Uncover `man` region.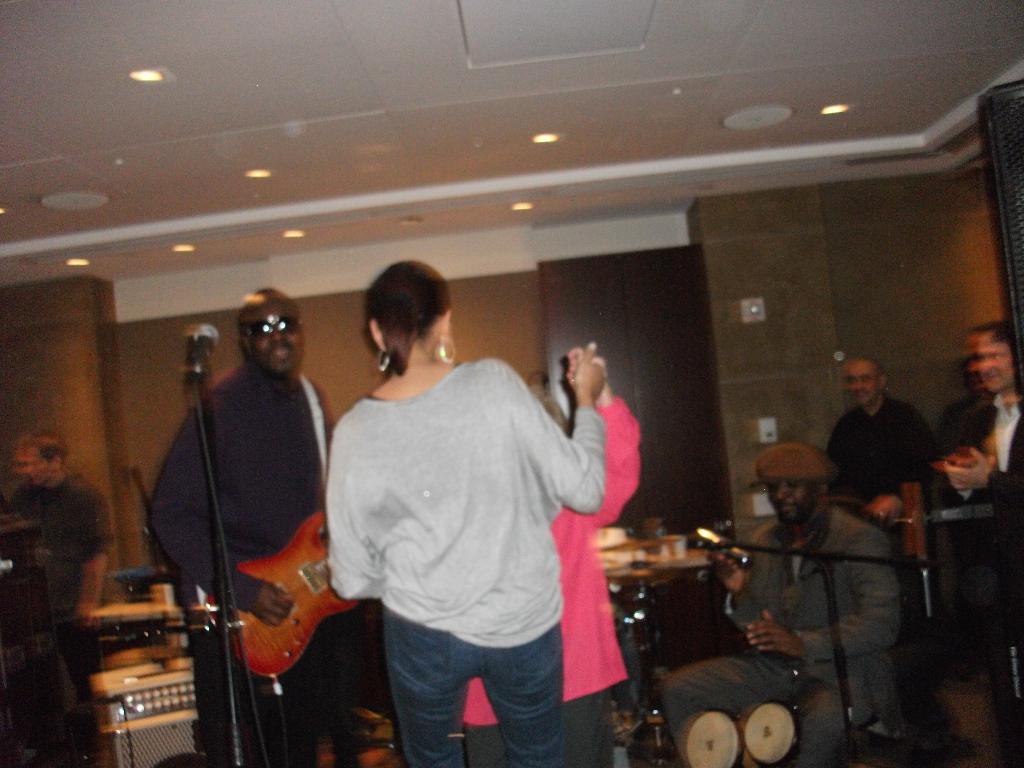
Uncovered: [826, 362, 948, 527].
